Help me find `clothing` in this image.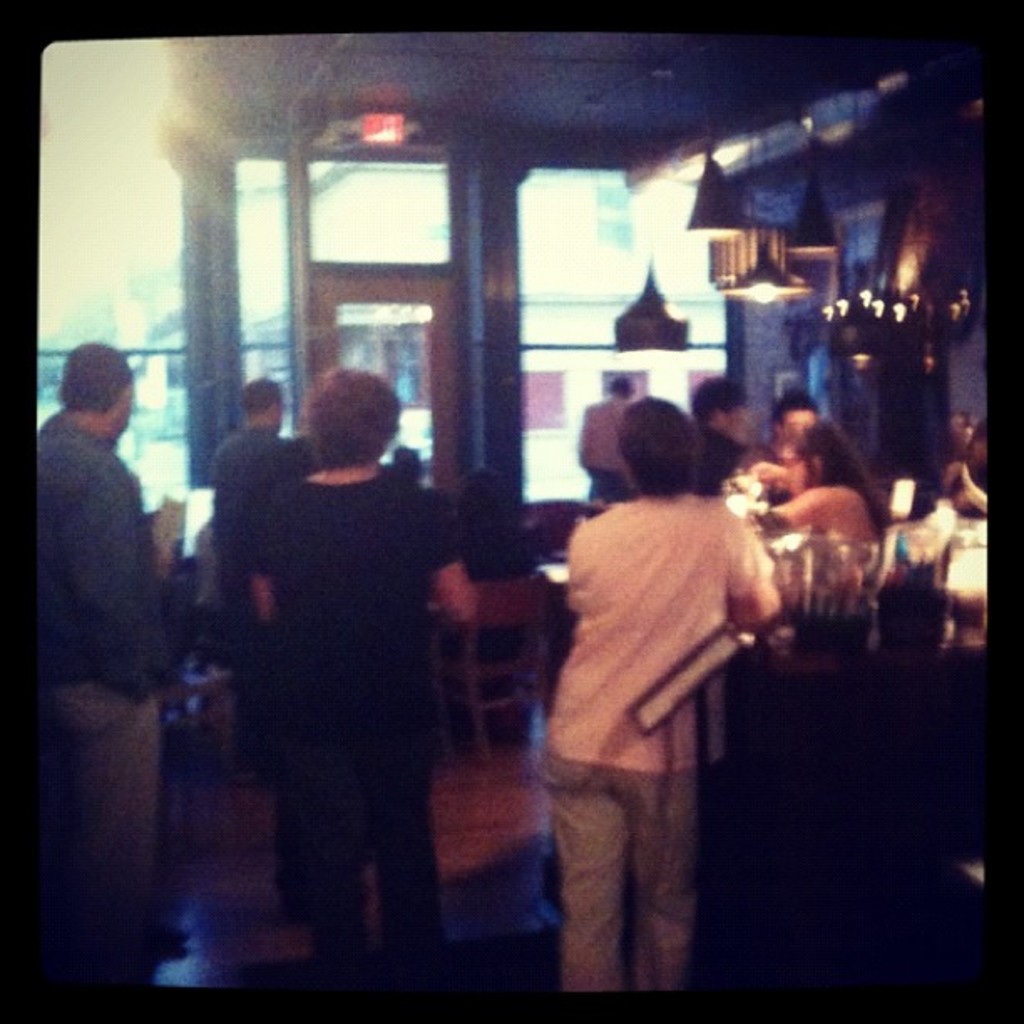
Found it: [left=922, top=452, right=965, bottom=504].
